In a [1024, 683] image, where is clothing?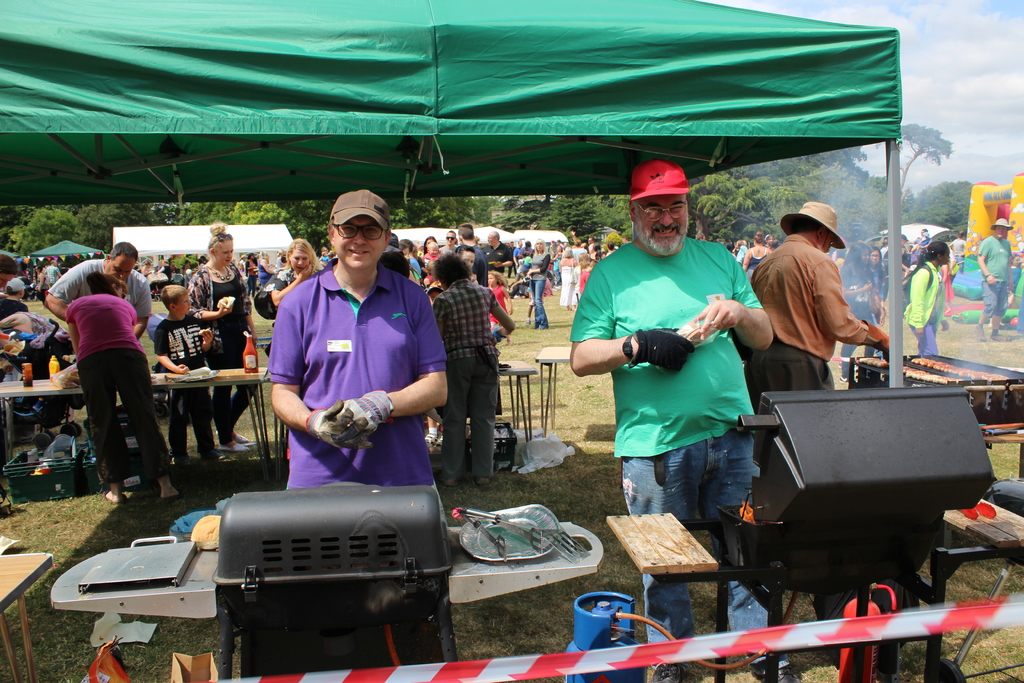
x1=445 y1=244 x2=477 y2=277.
